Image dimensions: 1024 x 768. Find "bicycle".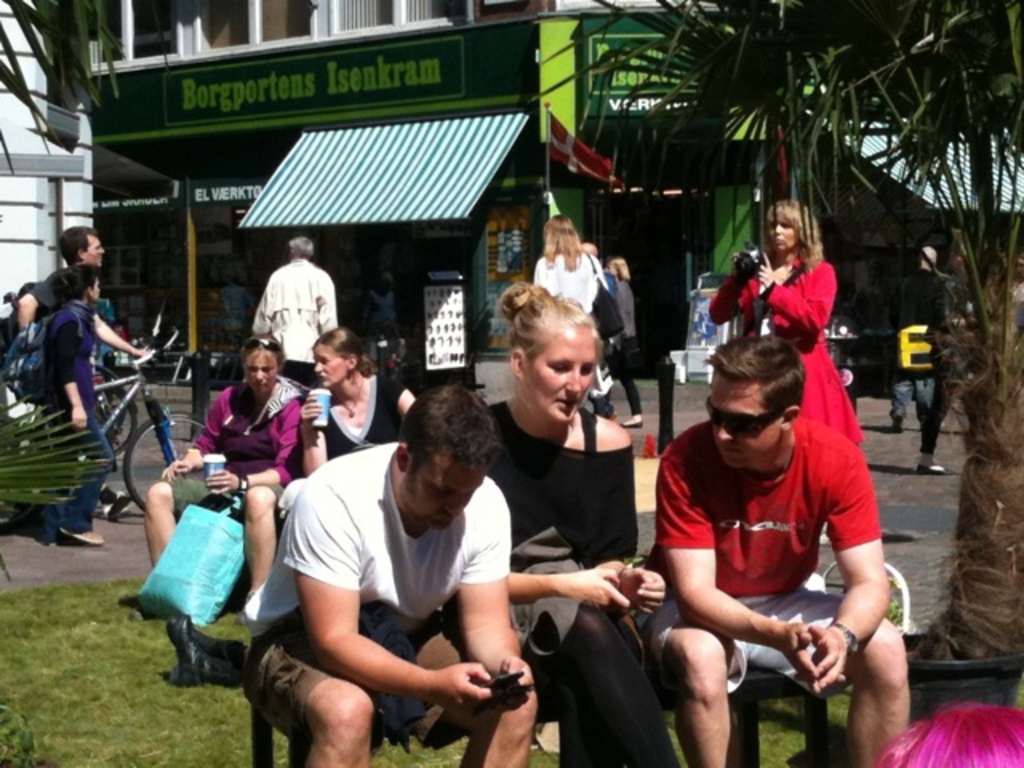
x1=93 y1=358 x2=142 y2=453.
